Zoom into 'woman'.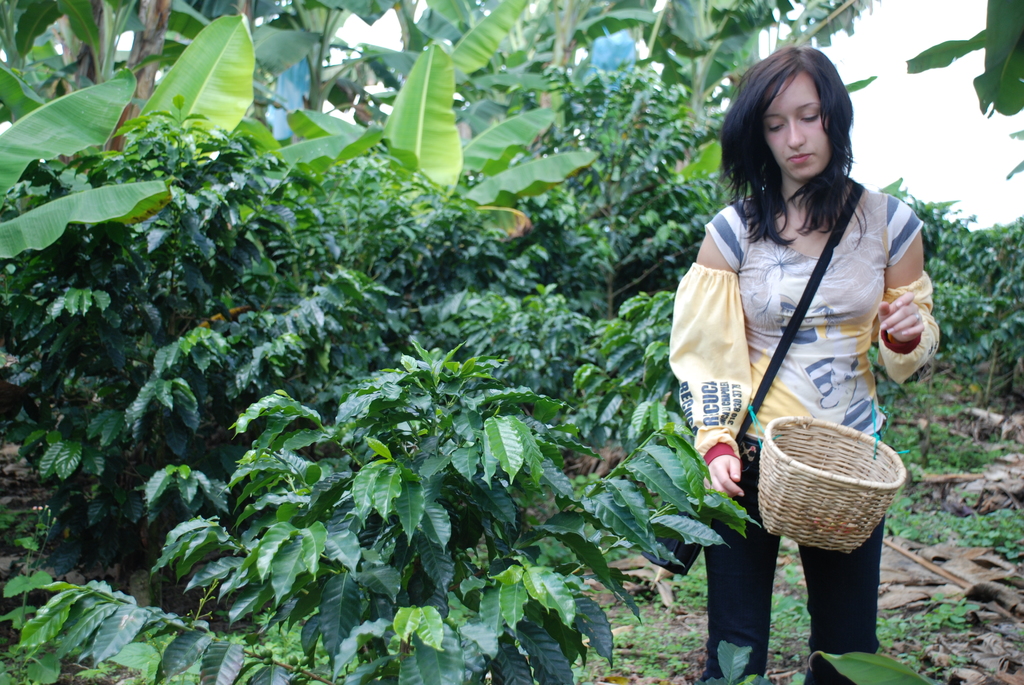
Zoom target: BBox(620, 59, 918, 667).
